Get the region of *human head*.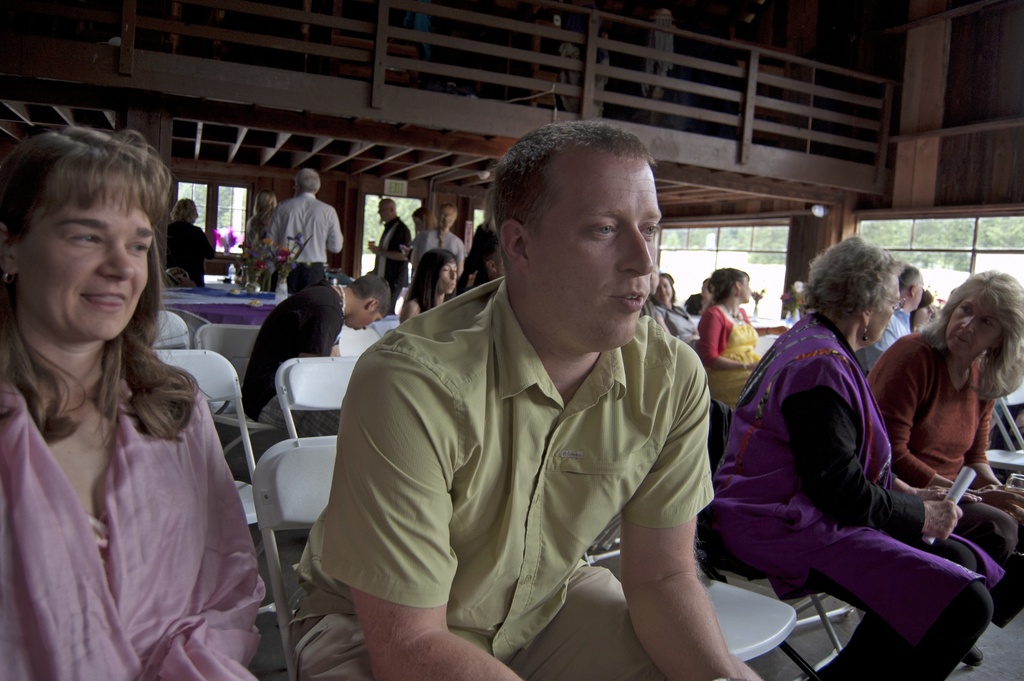
0 124 172 345.
